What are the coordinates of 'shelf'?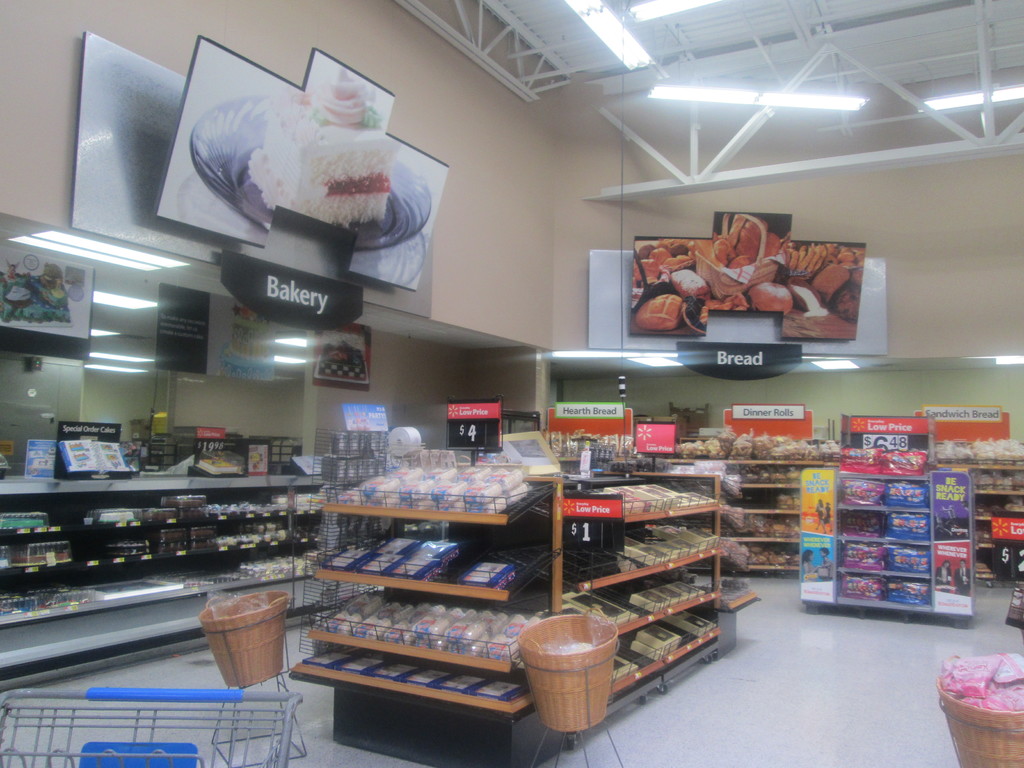
{"x1": 656, "y1": 454, "x2": 840, "y2": 569}.
